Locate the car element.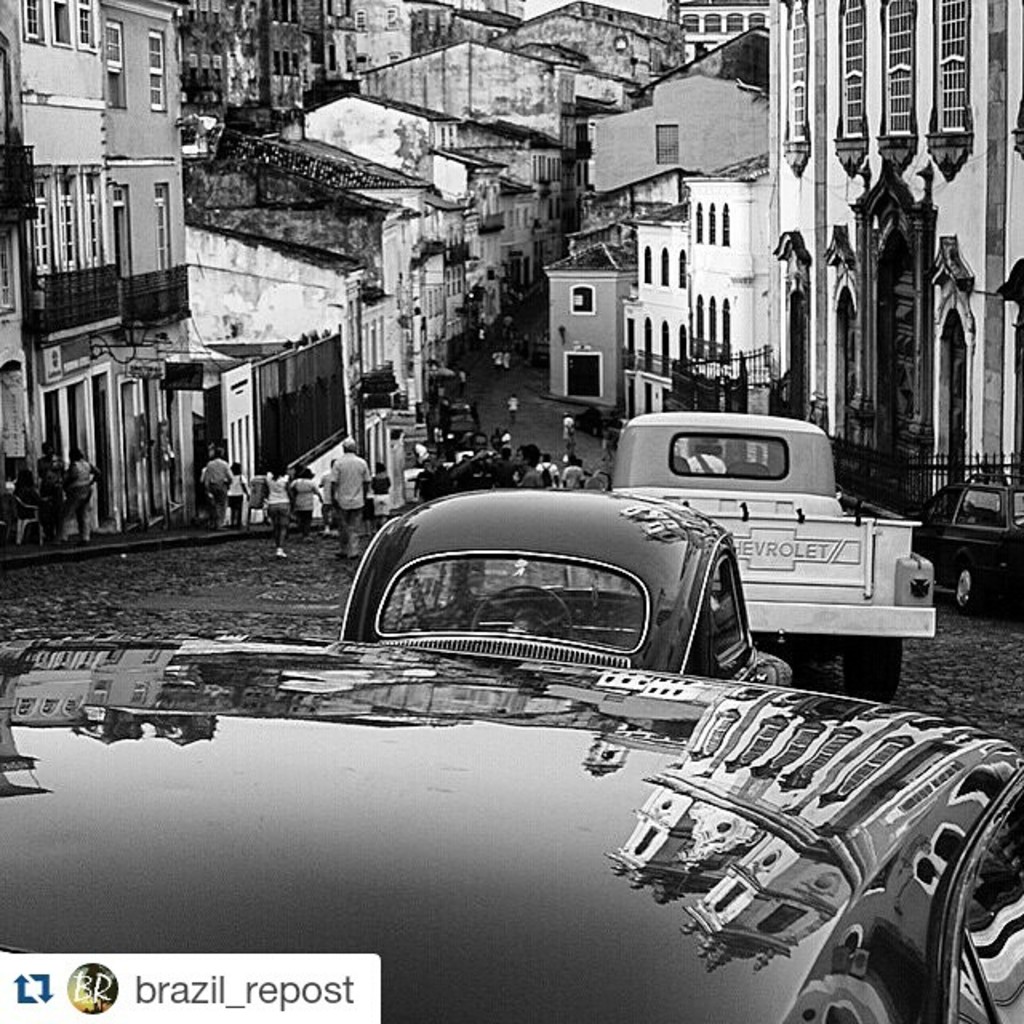
Element bbox: 331 478 803 690.
